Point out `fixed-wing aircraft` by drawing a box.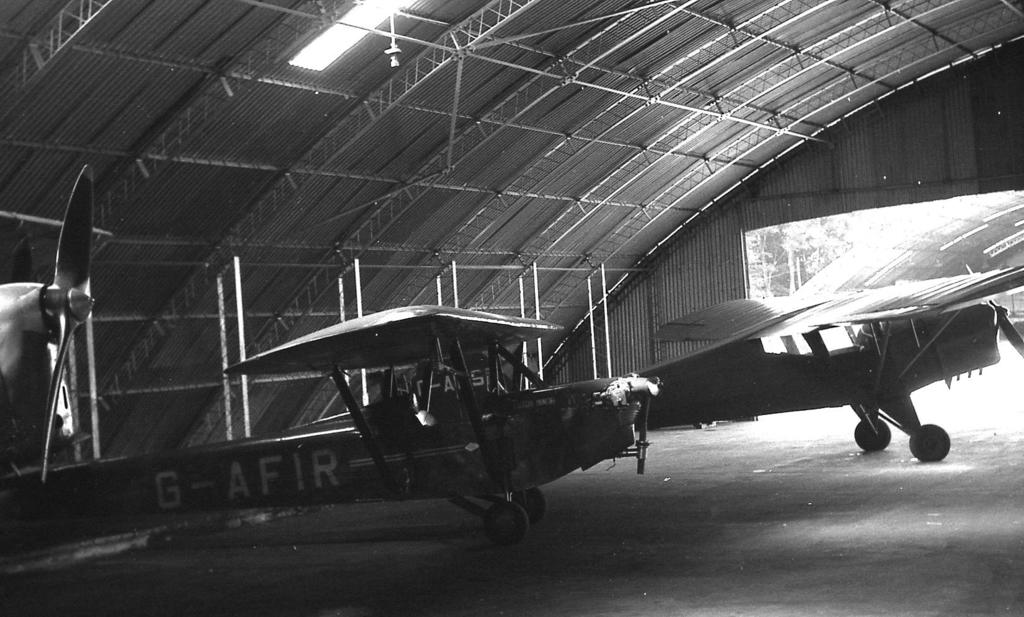
detection(0, 170, 112, 480).
